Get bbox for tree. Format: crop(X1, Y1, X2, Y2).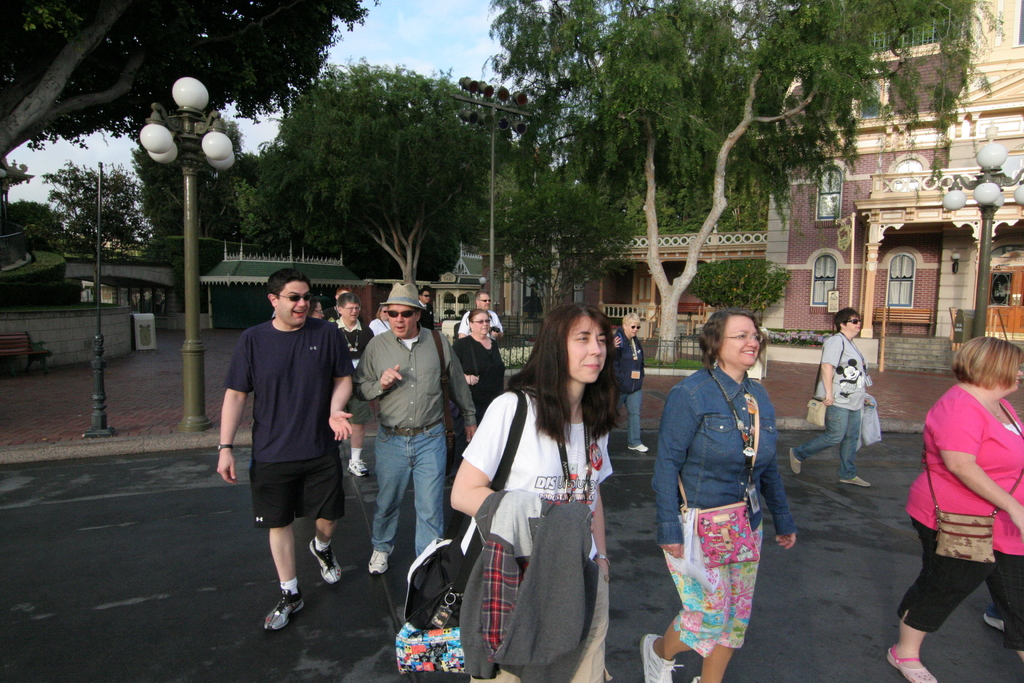
crop(0, 199, 65, 253).
